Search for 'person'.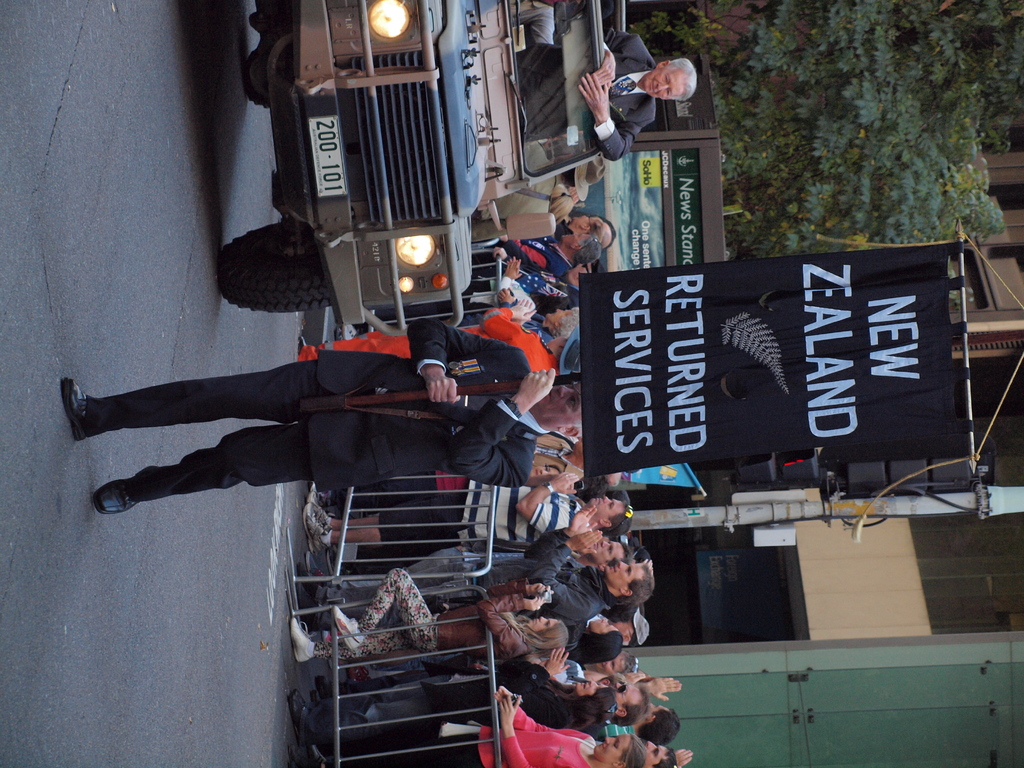
Found at l=58, t=371, r=578, b=488.
